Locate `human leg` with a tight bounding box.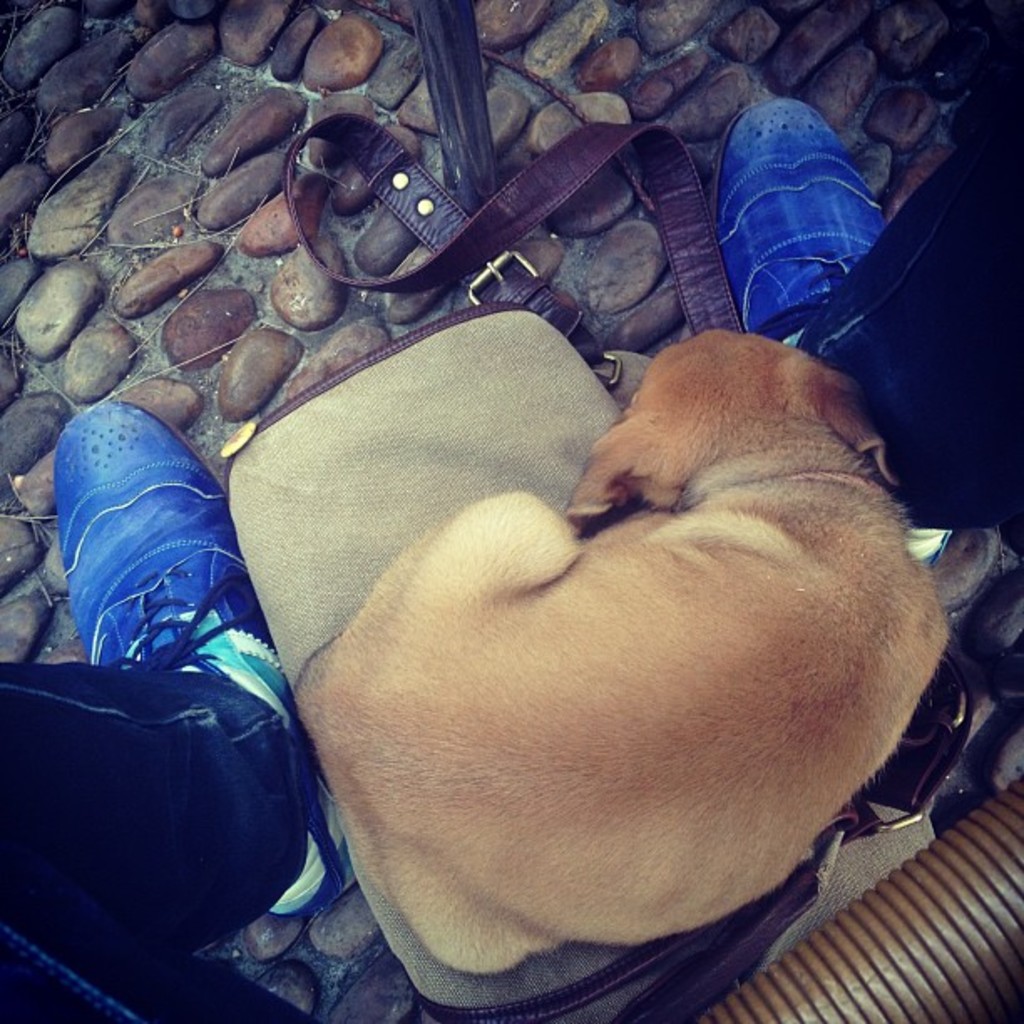
bbox=[741, 107, 1022, 532].
